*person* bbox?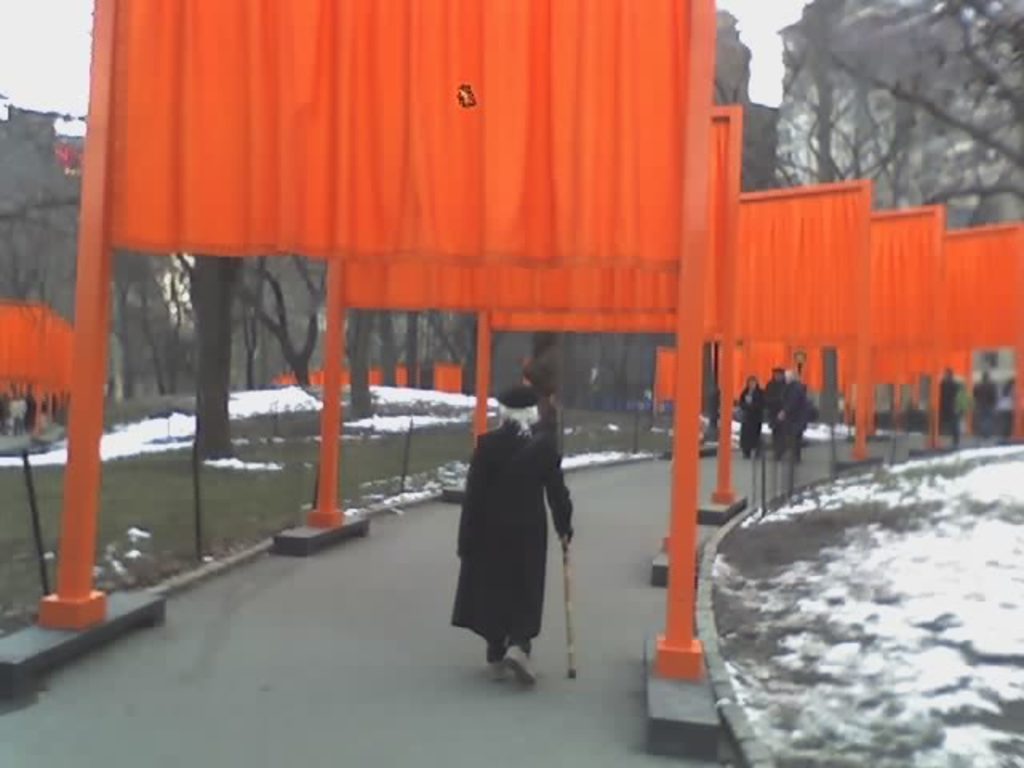
970:365:1000:432
